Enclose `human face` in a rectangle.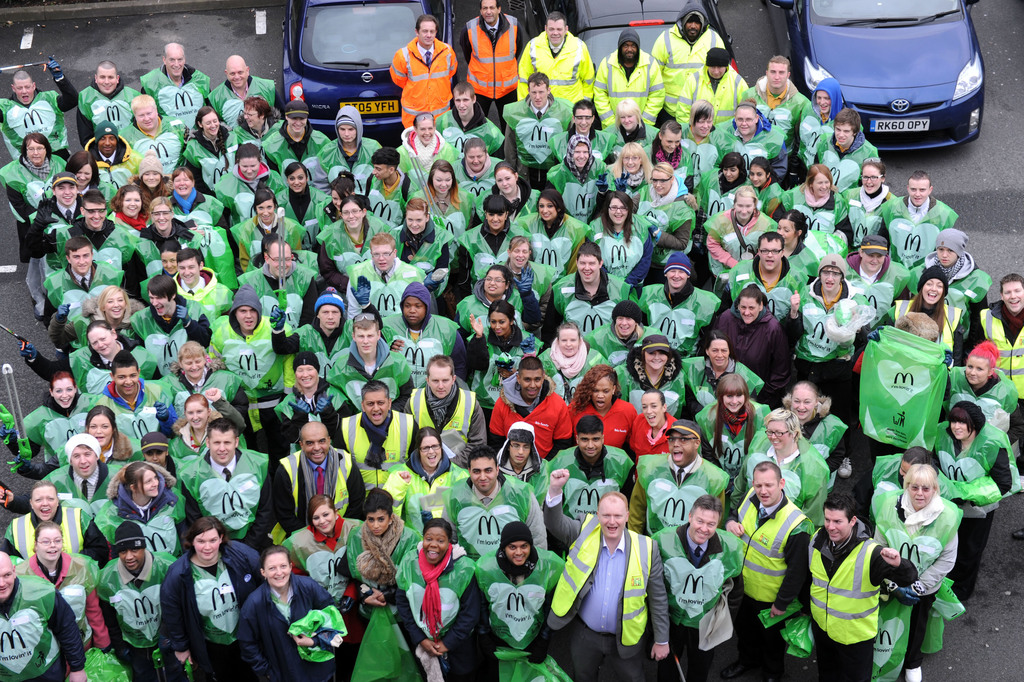
rect(147, 293, 168, 312).
